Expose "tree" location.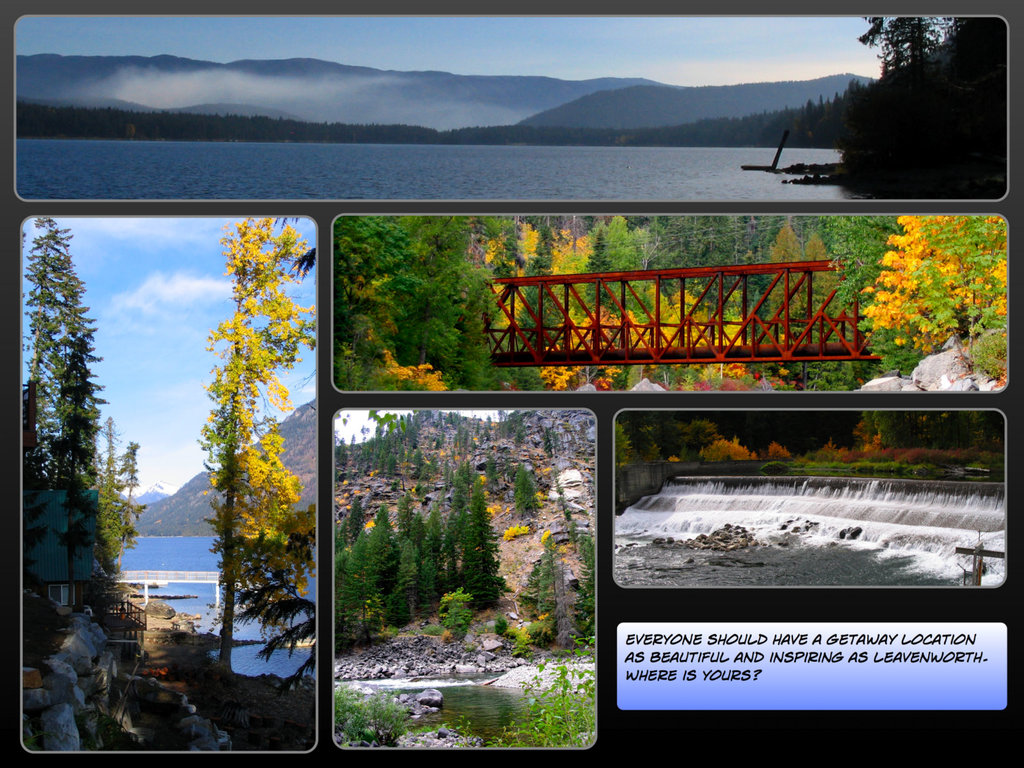
Exposed at bbox(819, 80, 876, 109).
